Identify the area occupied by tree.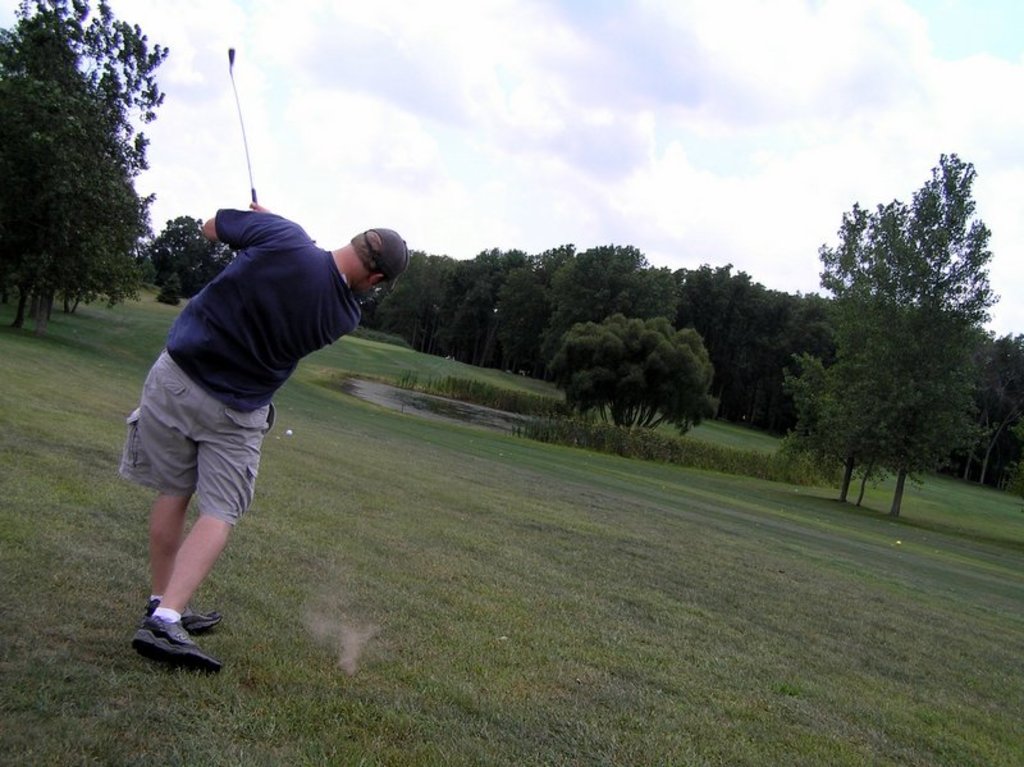
Area: detection(531, 245, 666, 370).
